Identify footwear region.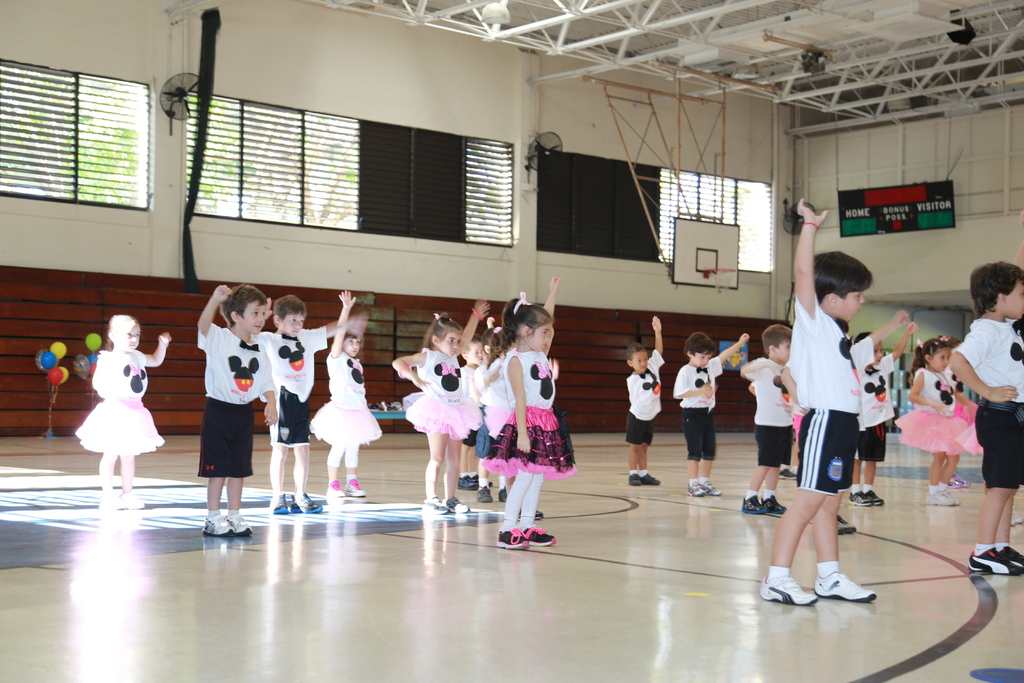
Region: select_region(762, 492, 786, 513).
